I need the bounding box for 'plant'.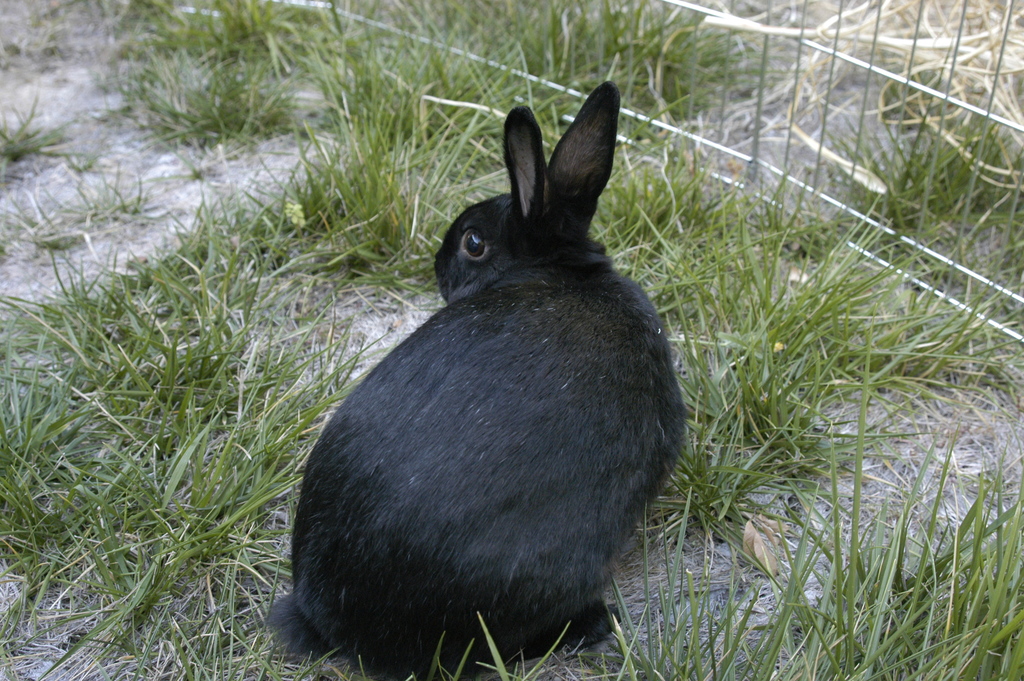
Here it is: pyautogui.locateOnScreen(255, 79, 451, 293).
